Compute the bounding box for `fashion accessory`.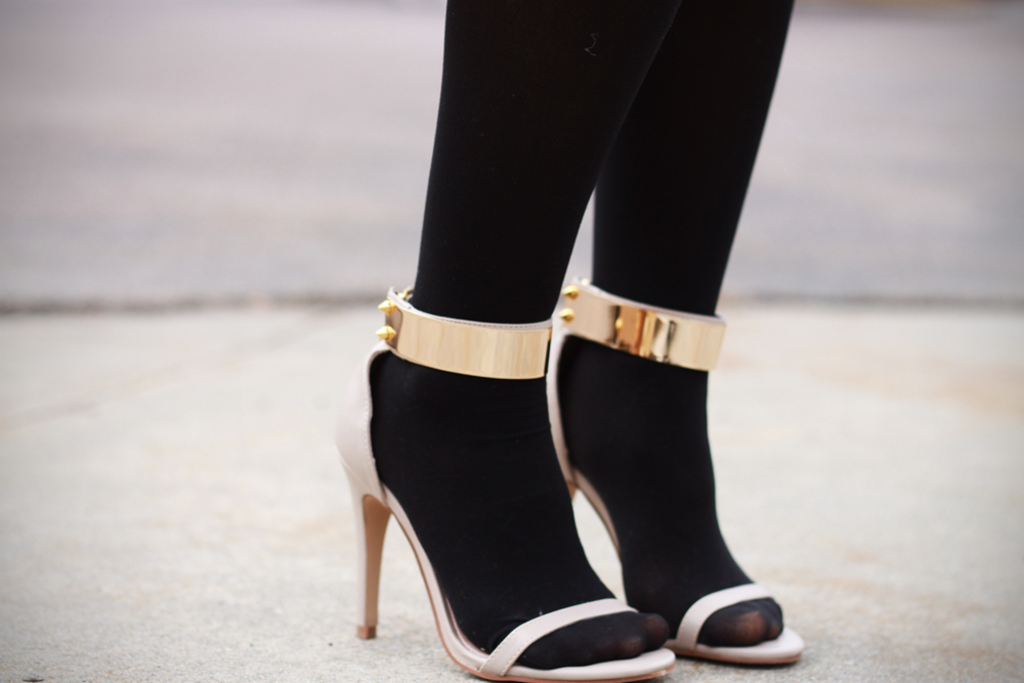
332,282,678,682.
